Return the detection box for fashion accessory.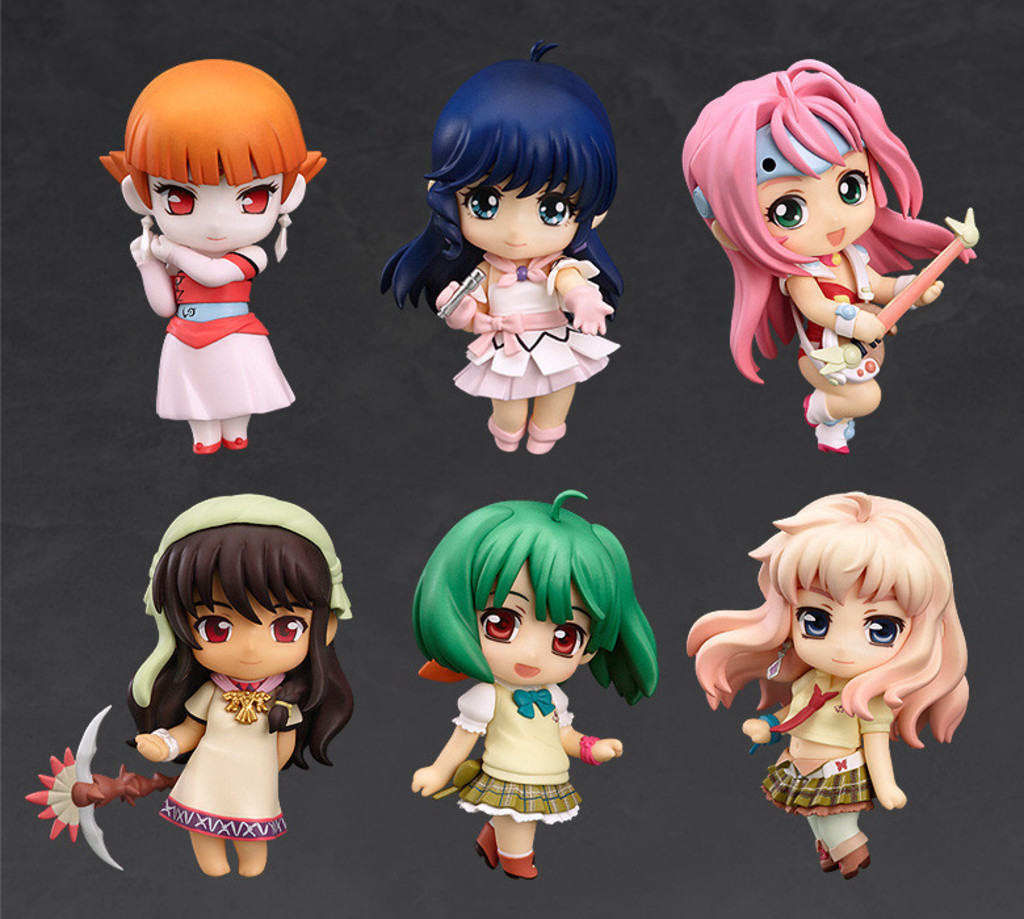
{"x1": 750, "y1": 714, "x2": 777, "y2": 754}.
